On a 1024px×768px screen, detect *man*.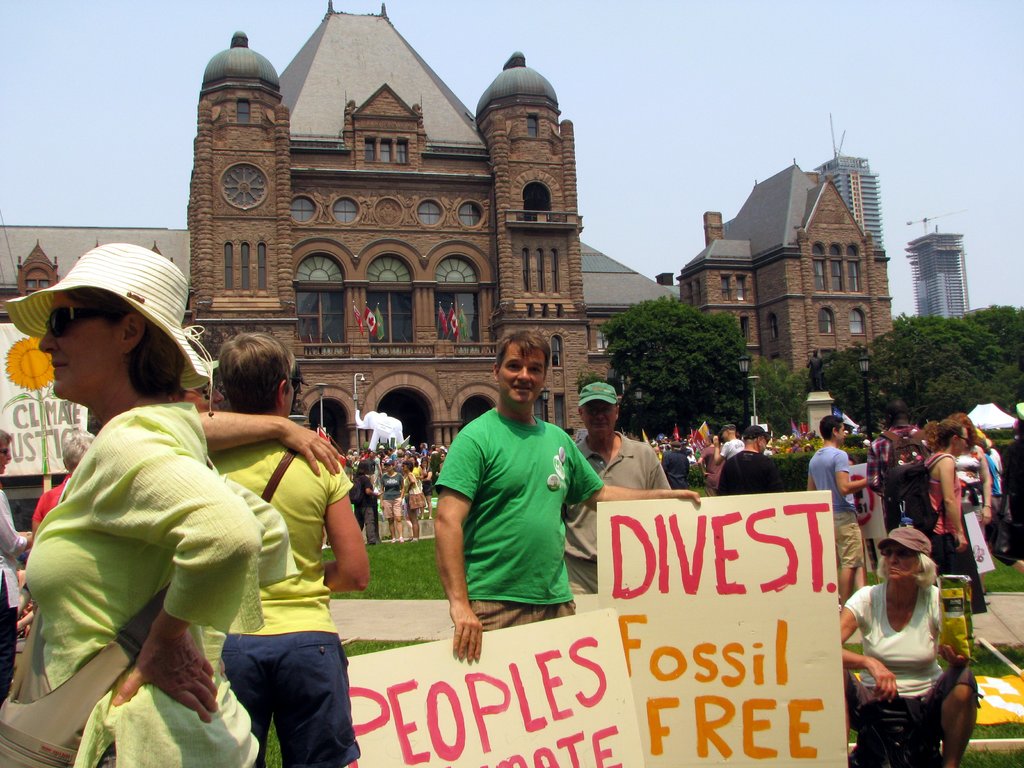
BBox(719, 424, 785, 494).
